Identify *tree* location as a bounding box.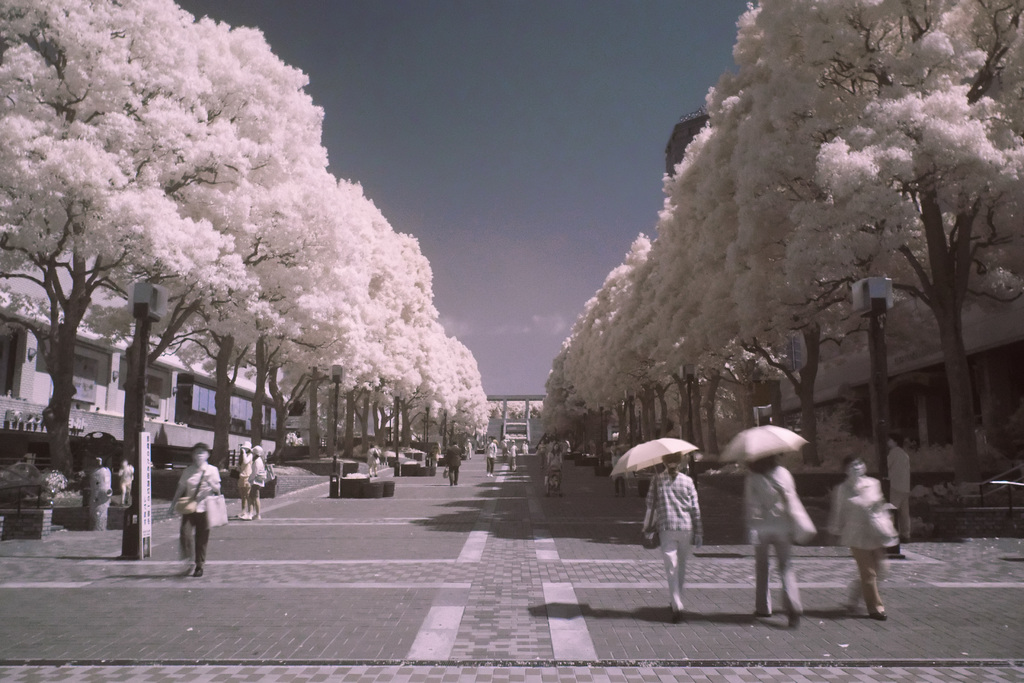
(left=567, top=276, right=637, bottom=432).
